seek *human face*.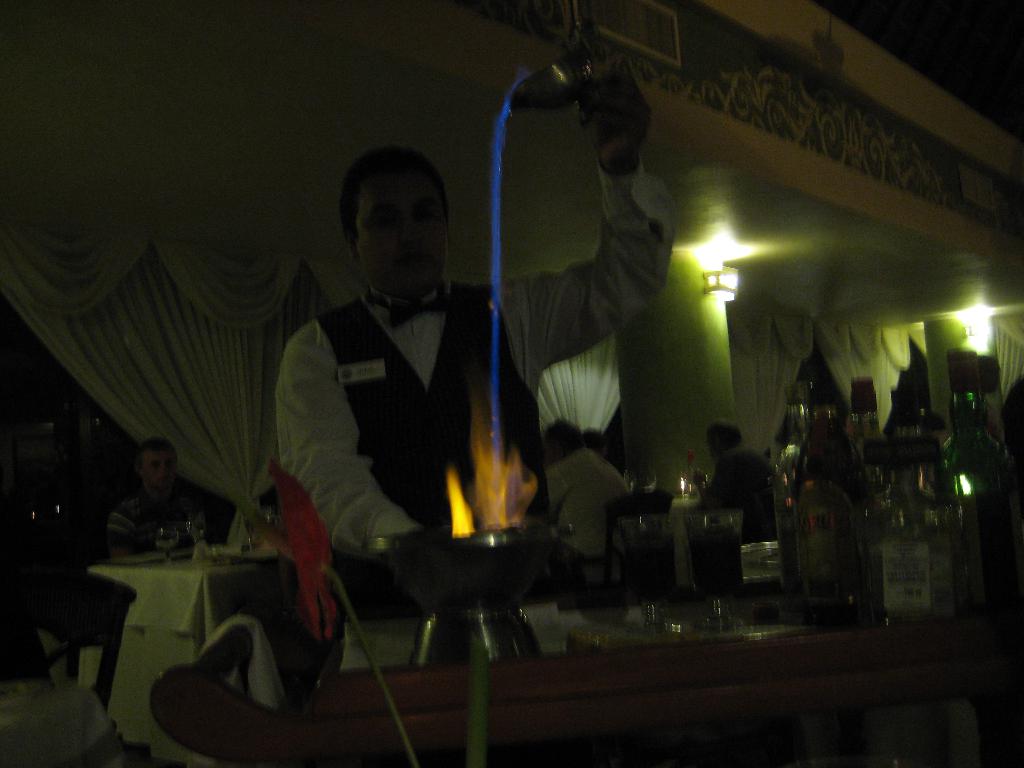
<region>360, 172, 445, 296</region>.
